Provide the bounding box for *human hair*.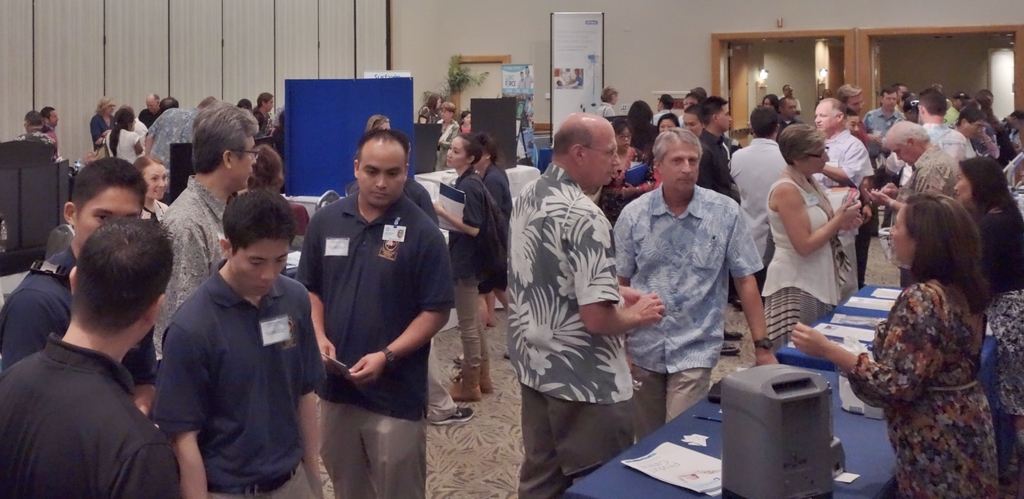
[652,126,703,166].
